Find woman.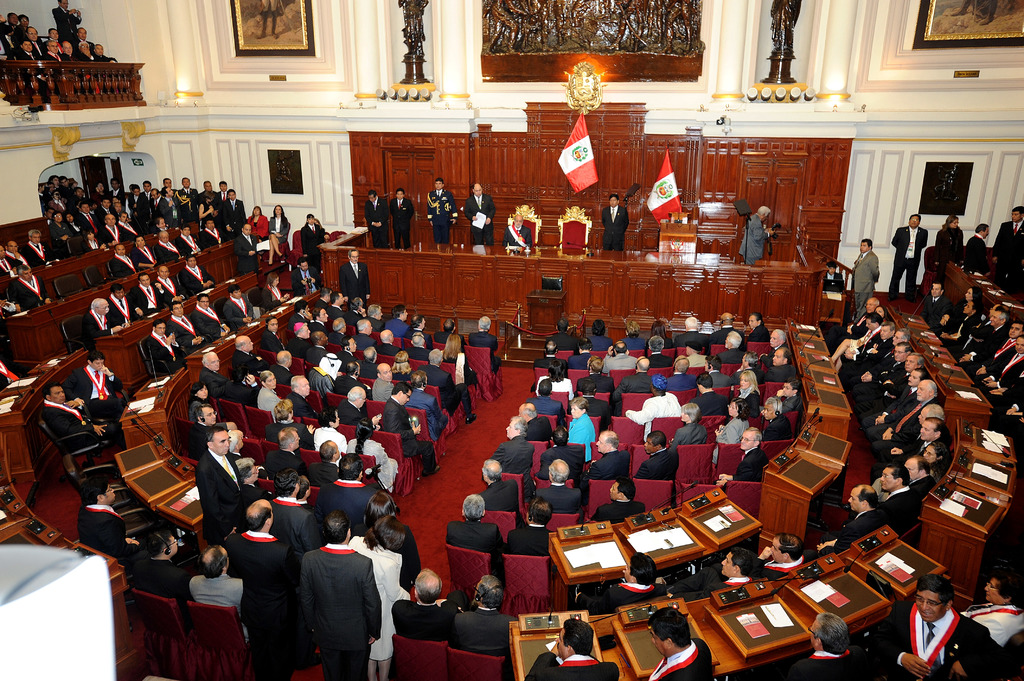
646,322,675,349.
